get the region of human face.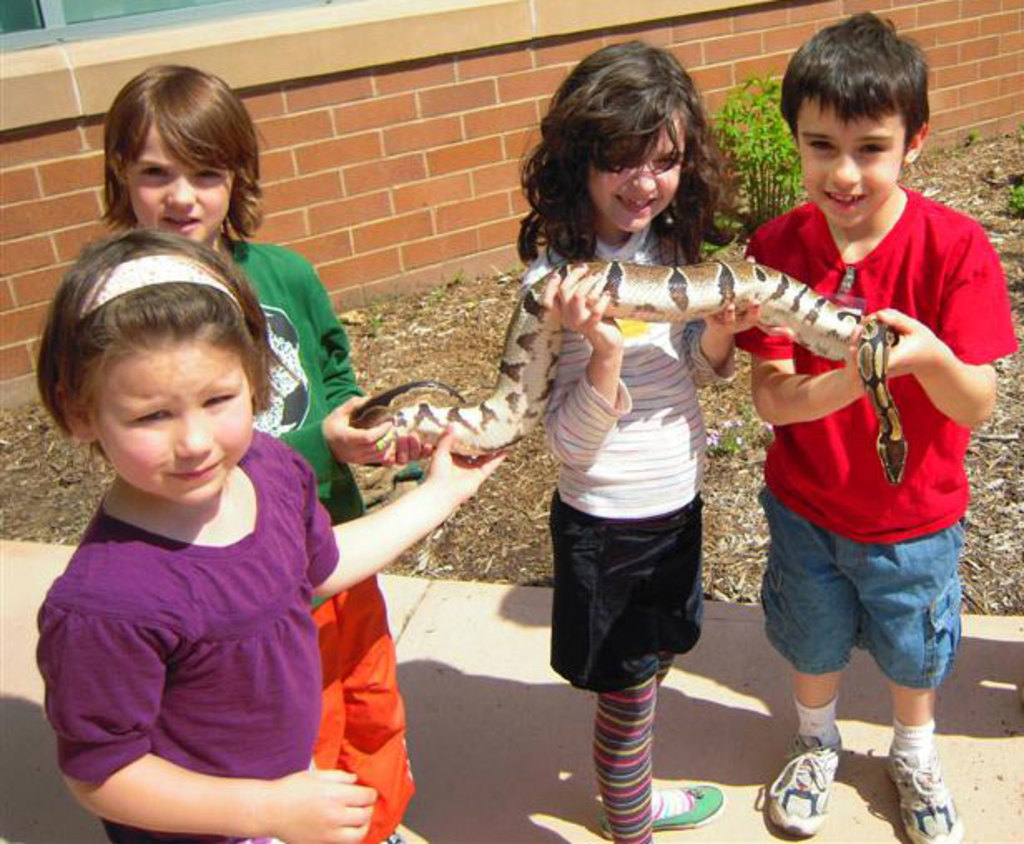
Rect(590, 106, 685, 229).
